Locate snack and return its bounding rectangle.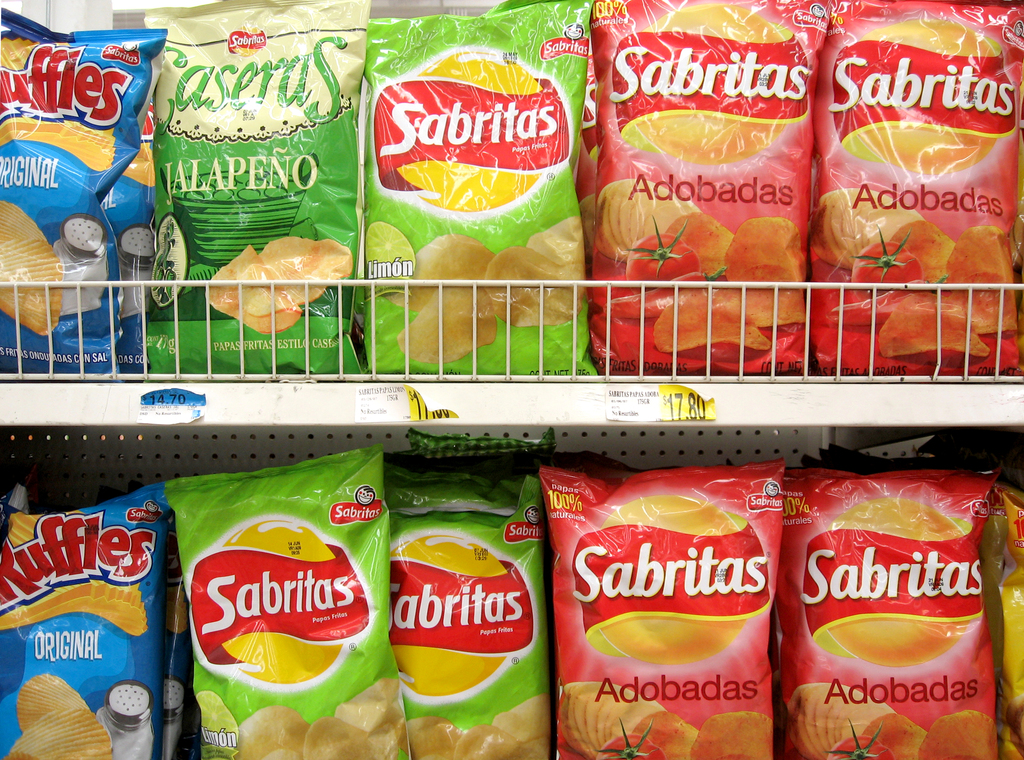
BBox(644, 222, 811, 356).
